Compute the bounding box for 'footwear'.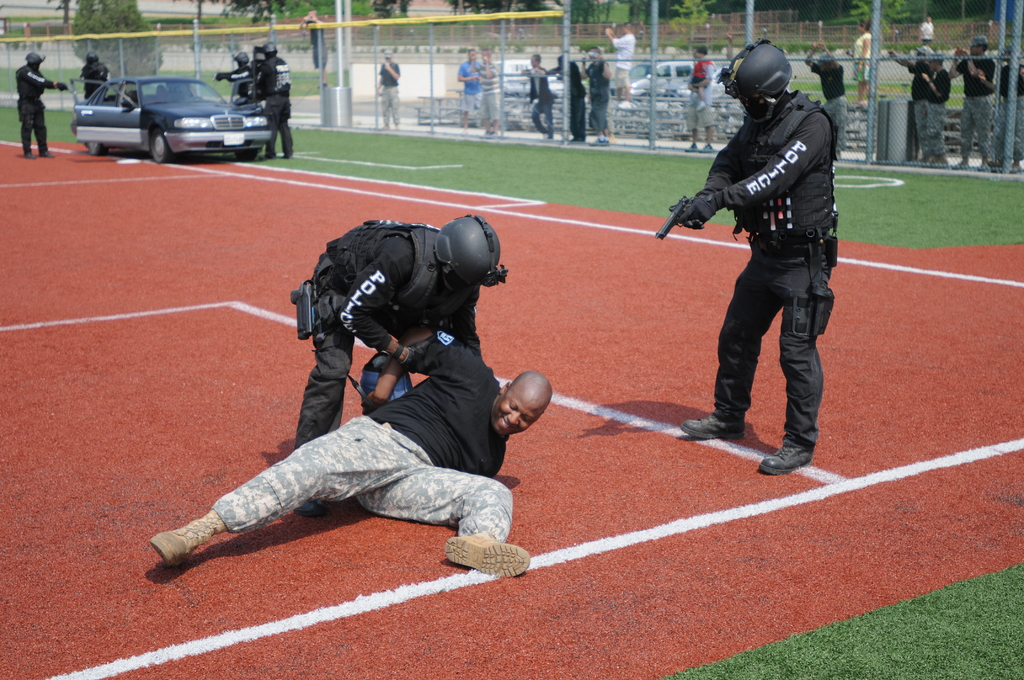
locate(442, 528, 533, 579).
